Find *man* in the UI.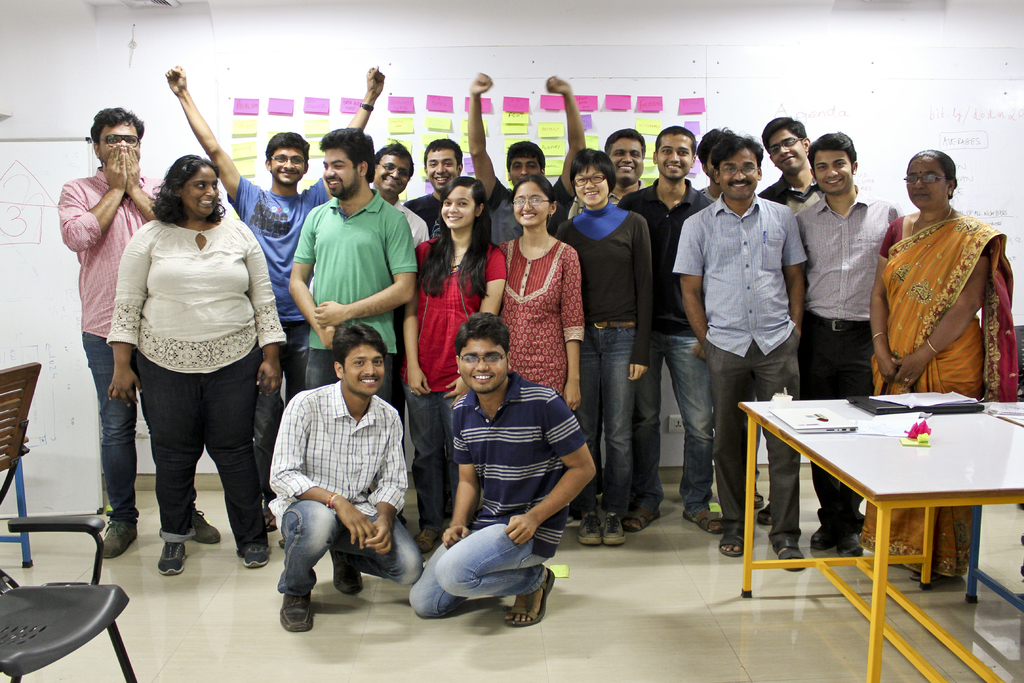
UI element at 669:133:813:573.
